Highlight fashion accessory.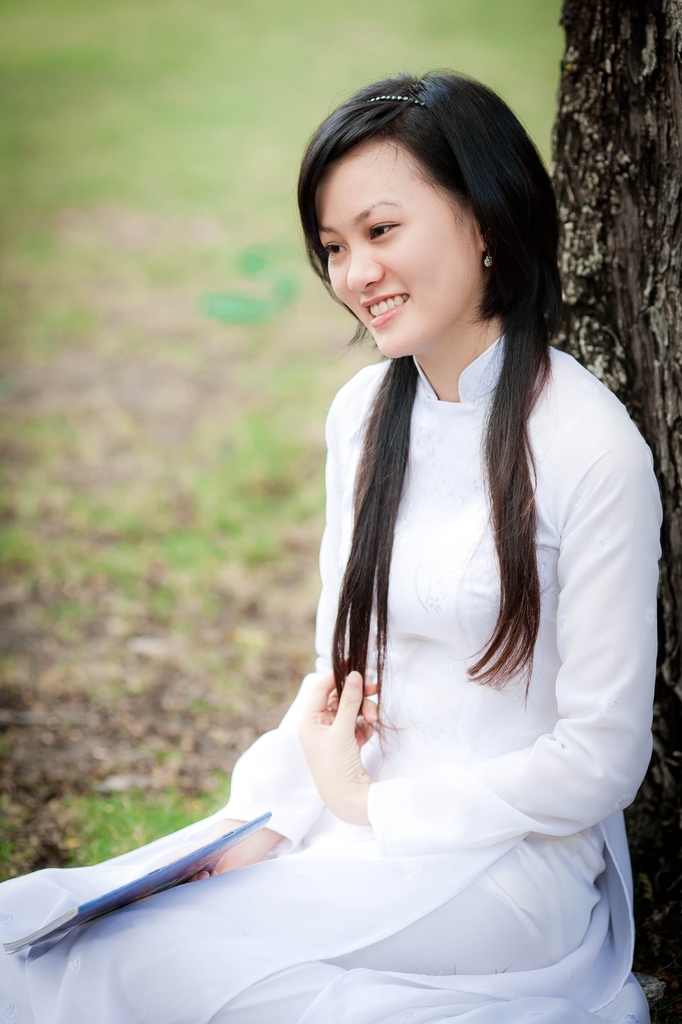
Highlighted region: [329, 703, 336, 720].
